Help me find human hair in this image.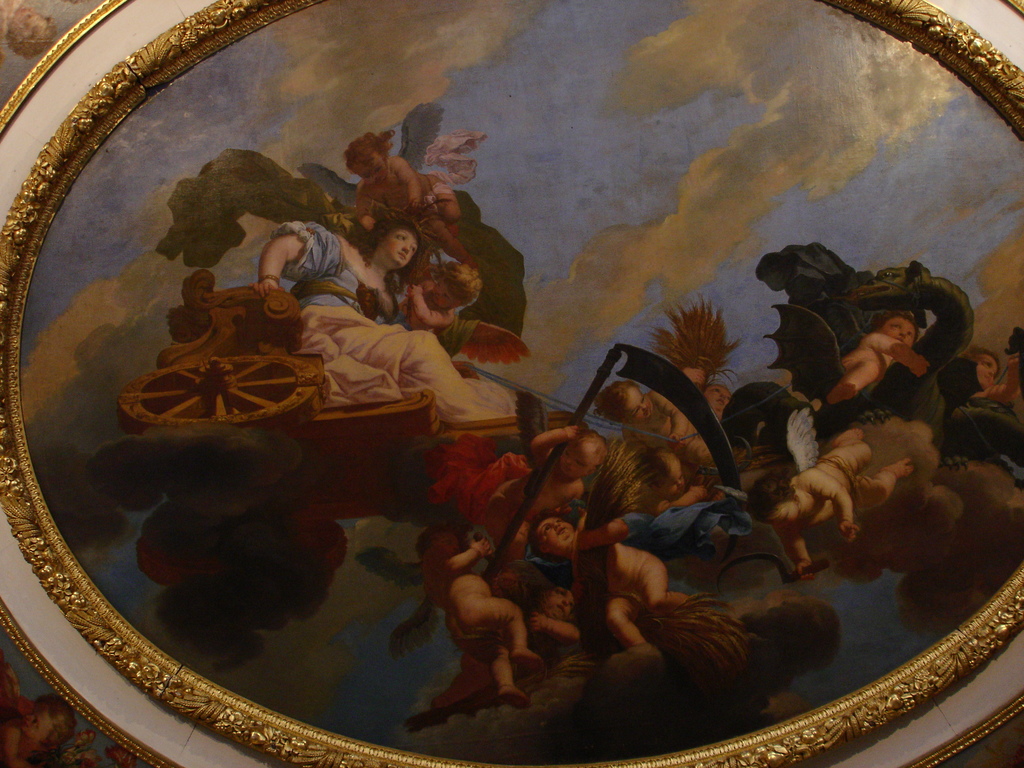
Found it: box(342, 124, 394, 173).
